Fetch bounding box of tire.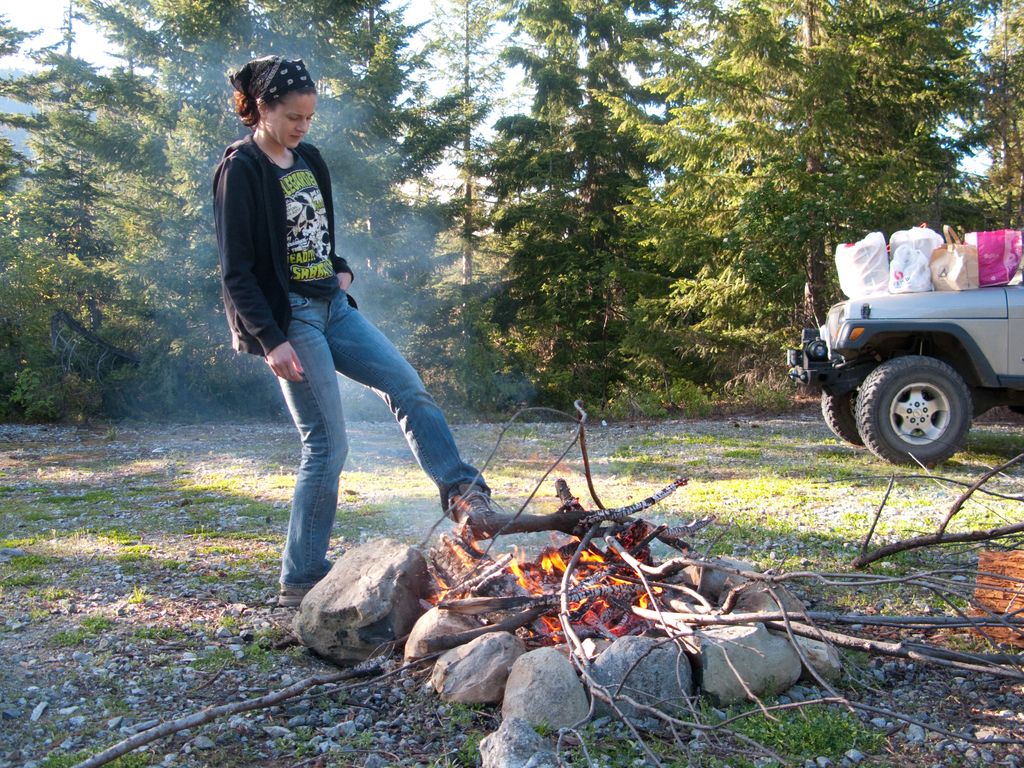
Bbox: x1=816, y1=352, x2=889, y2=447.
